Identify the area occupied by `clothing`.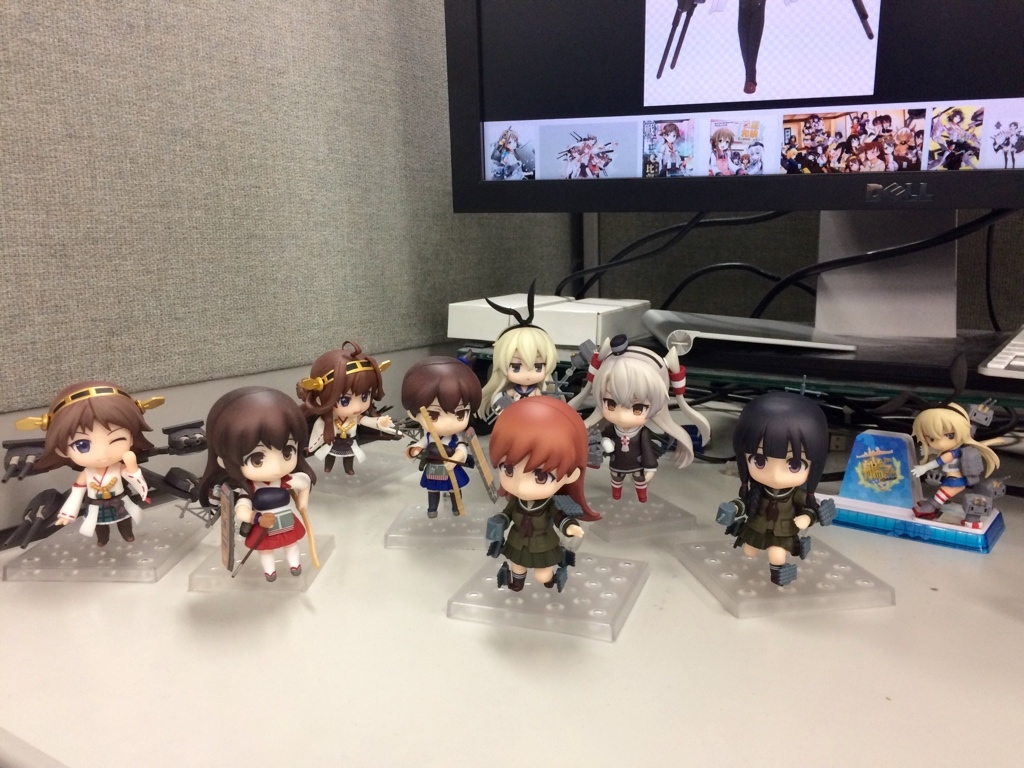
Area: l=309, t=412, r=390, b=470.
